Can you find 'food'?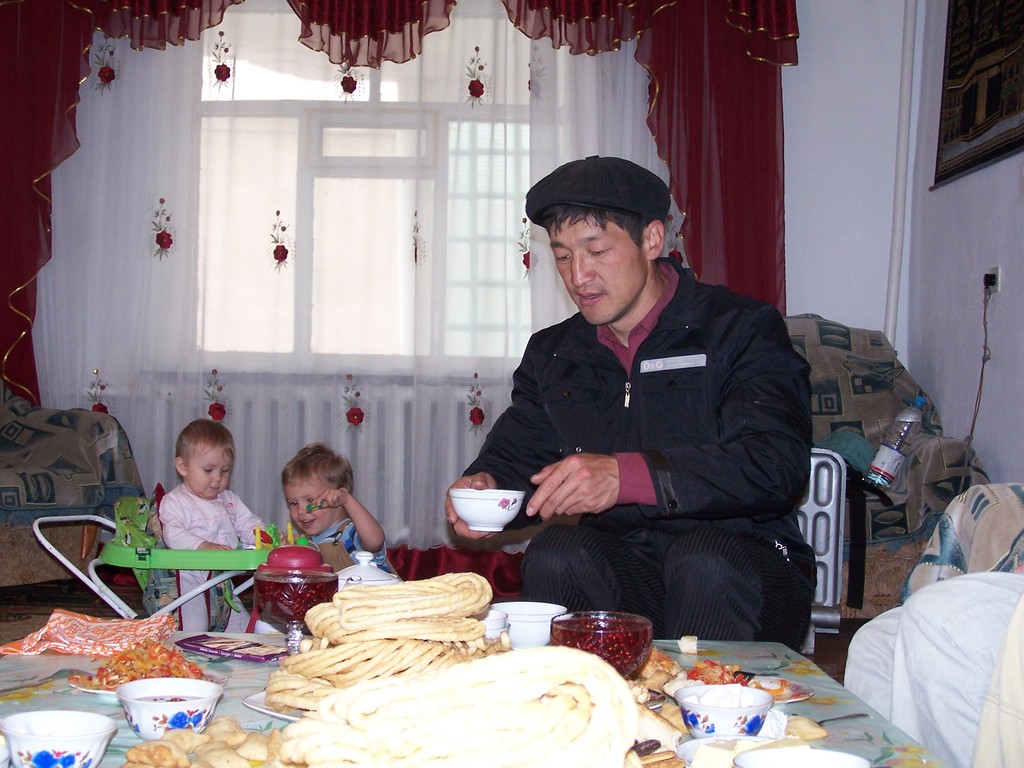
Yes, bounding box: detection(684, 682, 773, 717).
